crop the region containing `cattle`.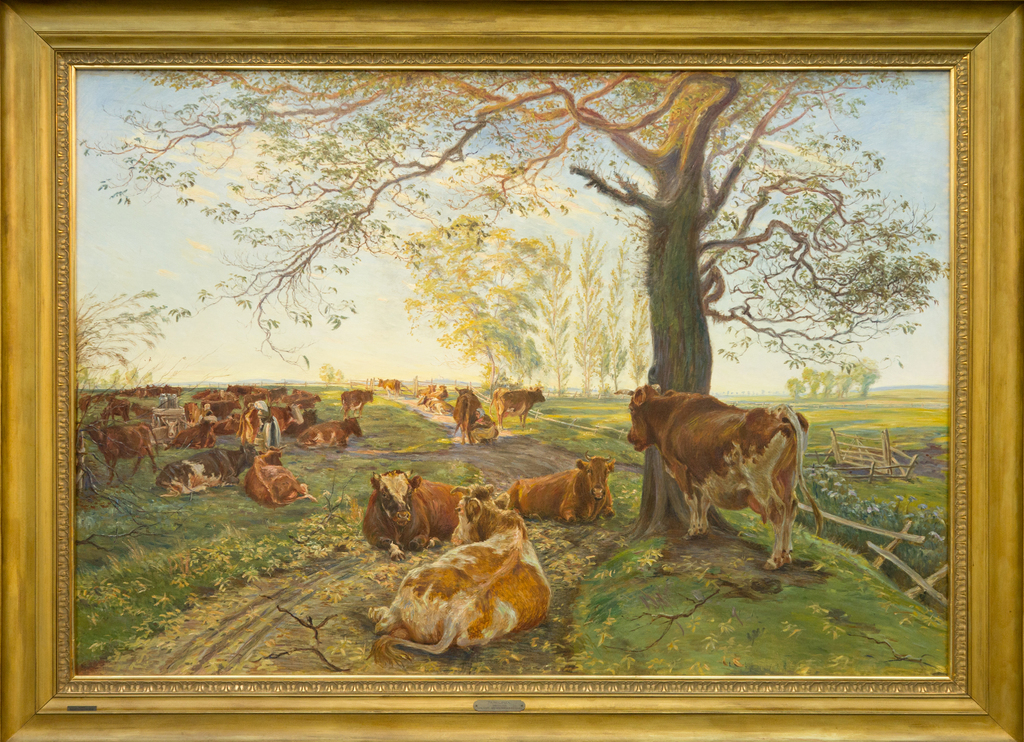
Crop region: crop(454, 382, 483, 445).
